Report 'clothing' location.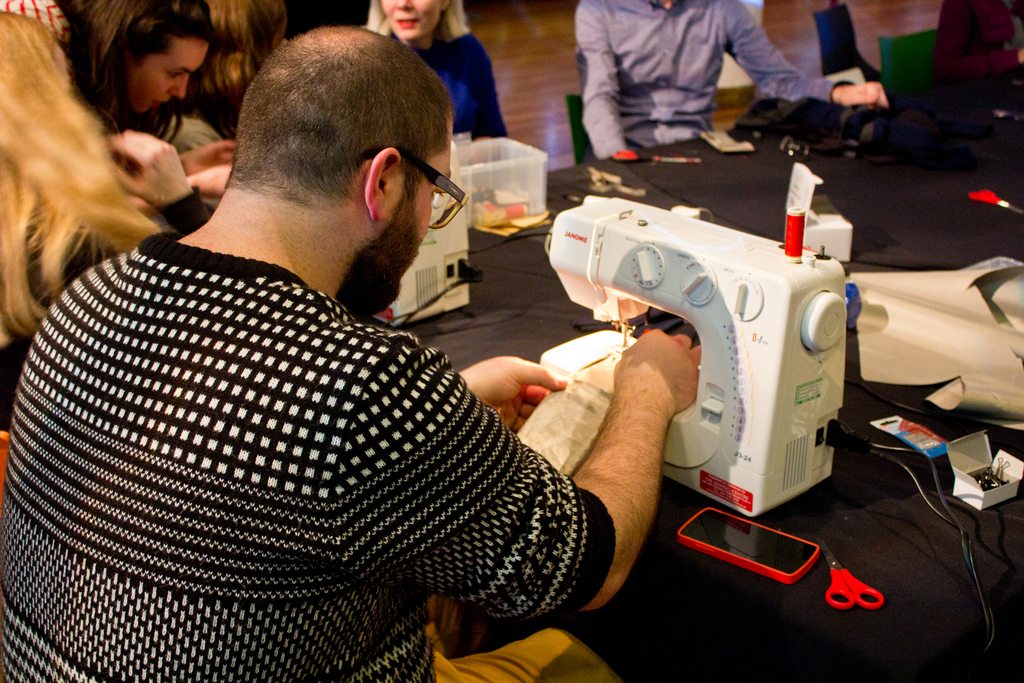
Report: [left=388, top=31, right=509, bottom=143].
